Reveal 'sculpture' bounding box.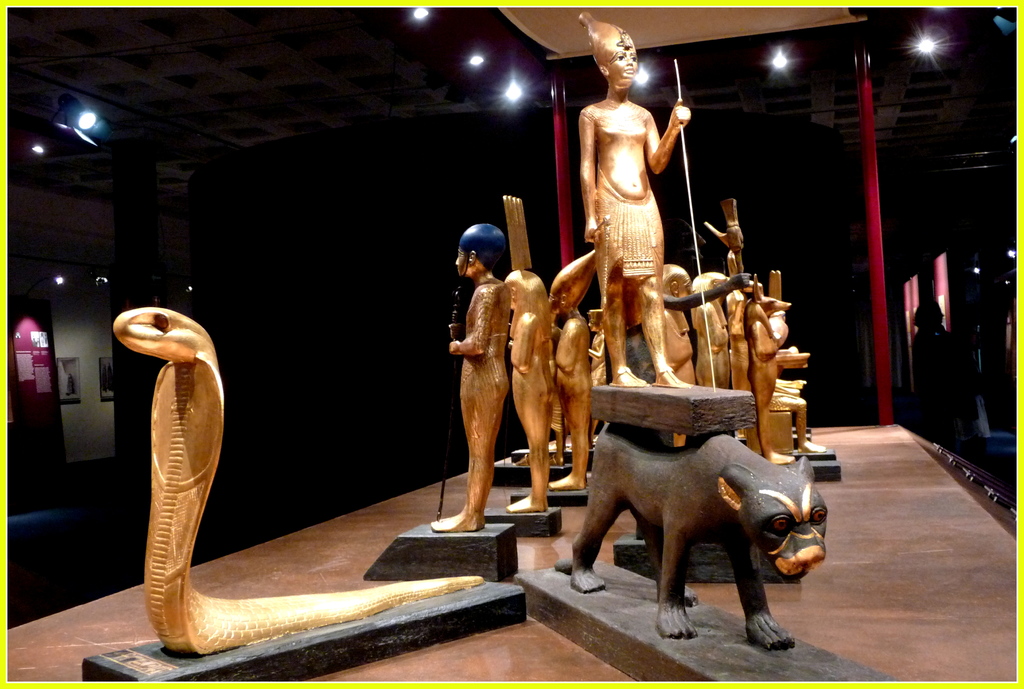
Revealed: {"left": 550, "top": 8, "right": 717, "bottom": 491}.
